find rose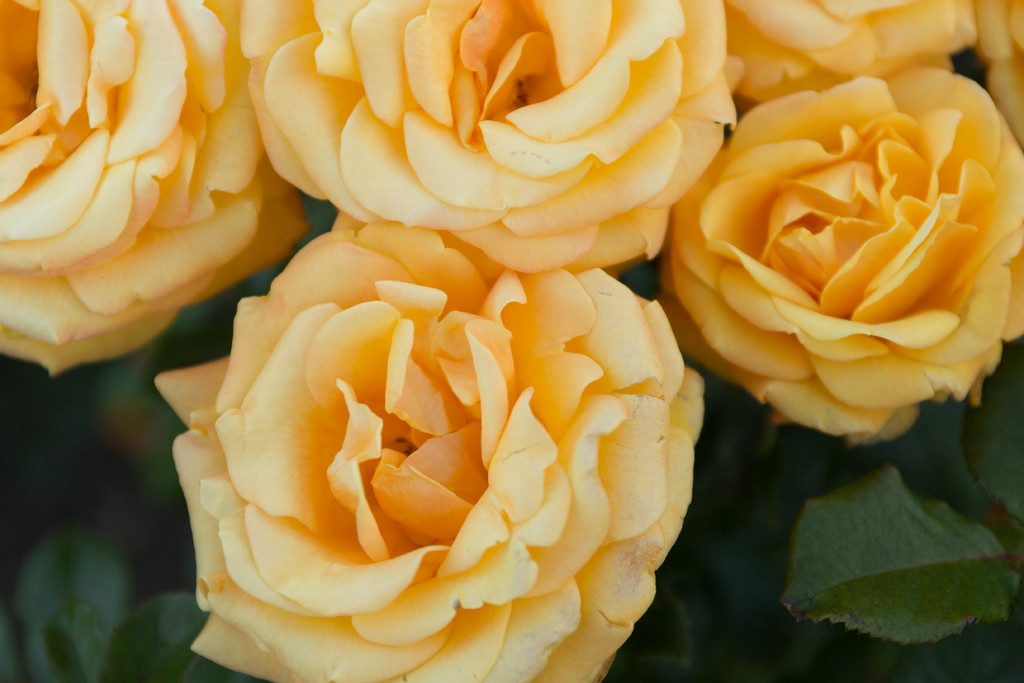
[720,0,976,114]
